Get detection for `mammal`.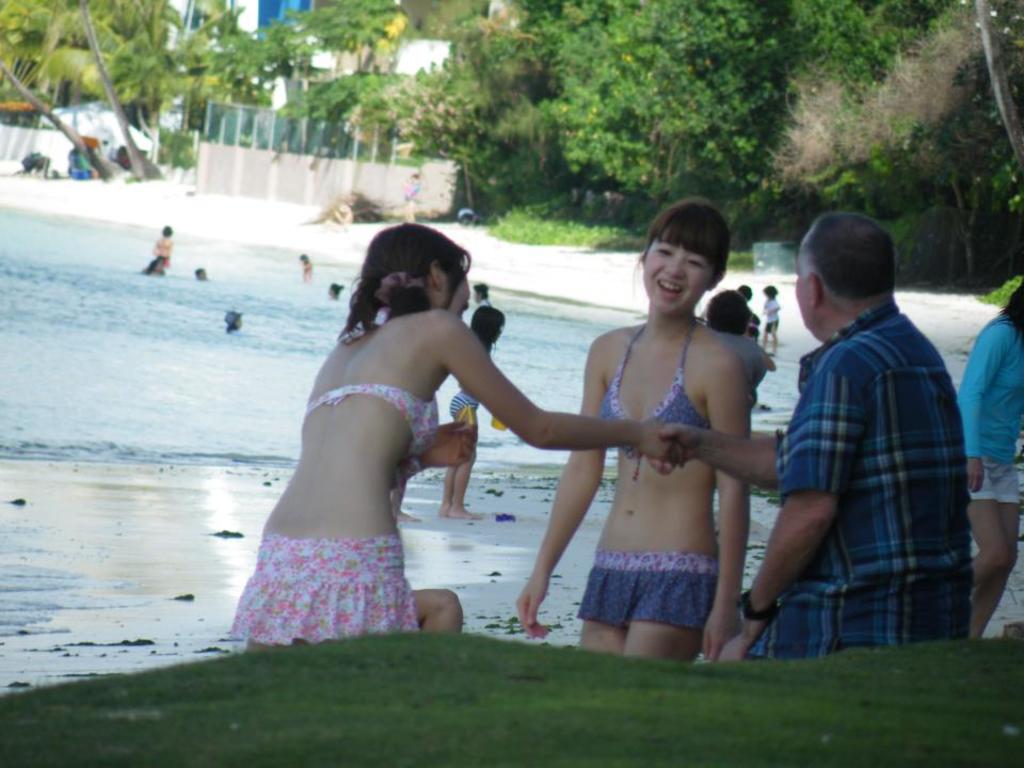
Detection: region(645, 208, 973, 665).
